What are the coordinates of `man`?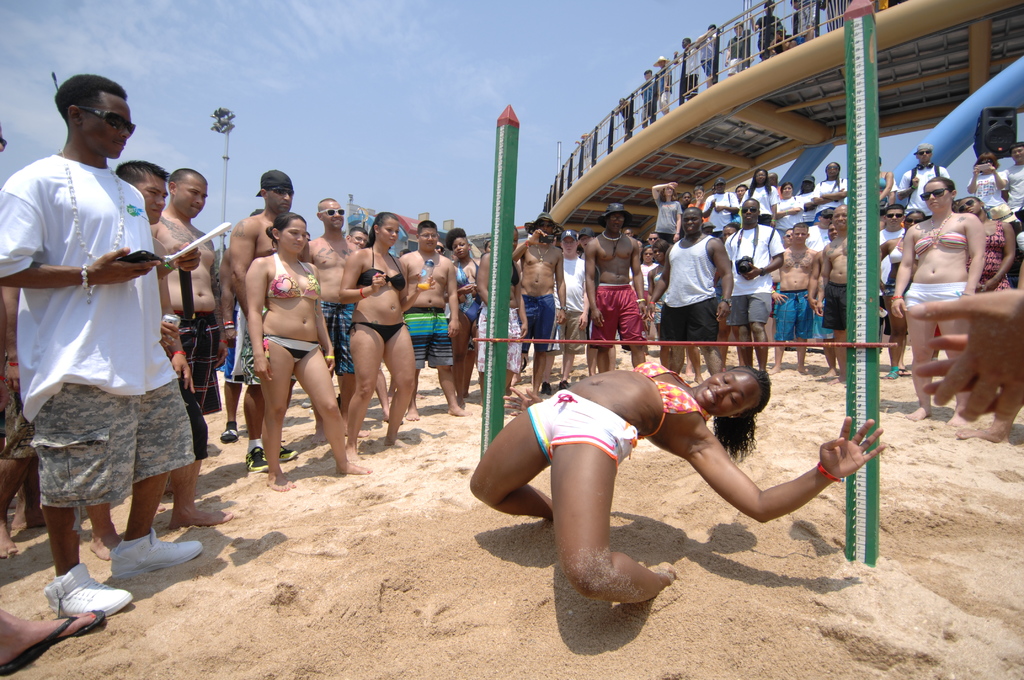
[751, 0, 781, 60].
